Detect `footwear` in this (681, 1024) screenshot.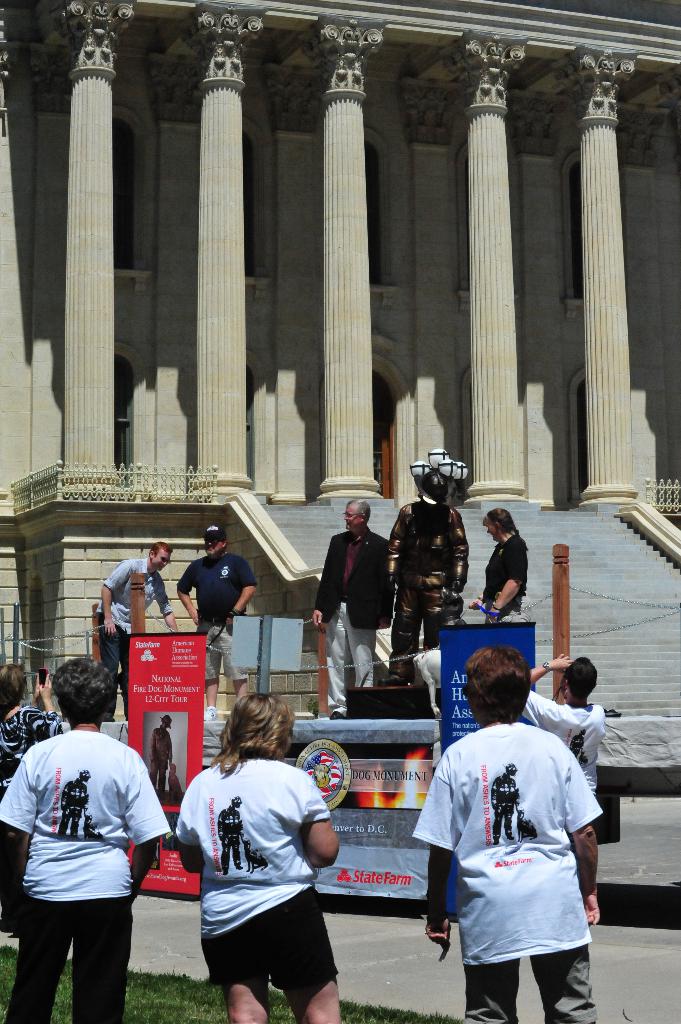
Detection: {"x1": 328, "y1": 710, "x2": 344, "y2": 719}.
